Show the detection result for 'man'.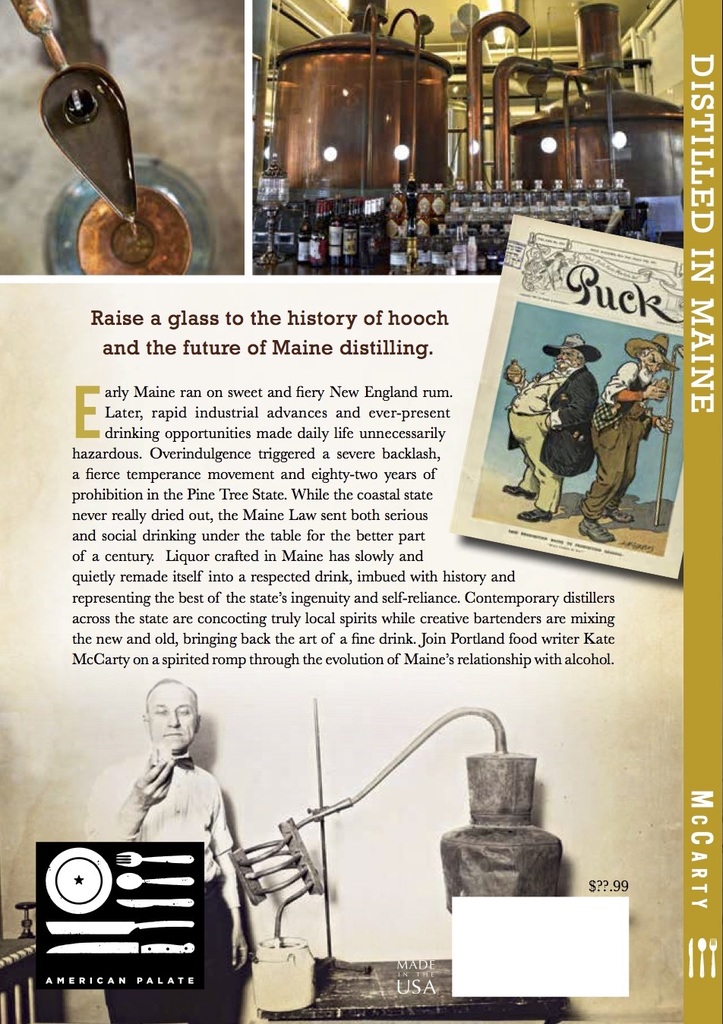
(504, 335, 599, 533).
